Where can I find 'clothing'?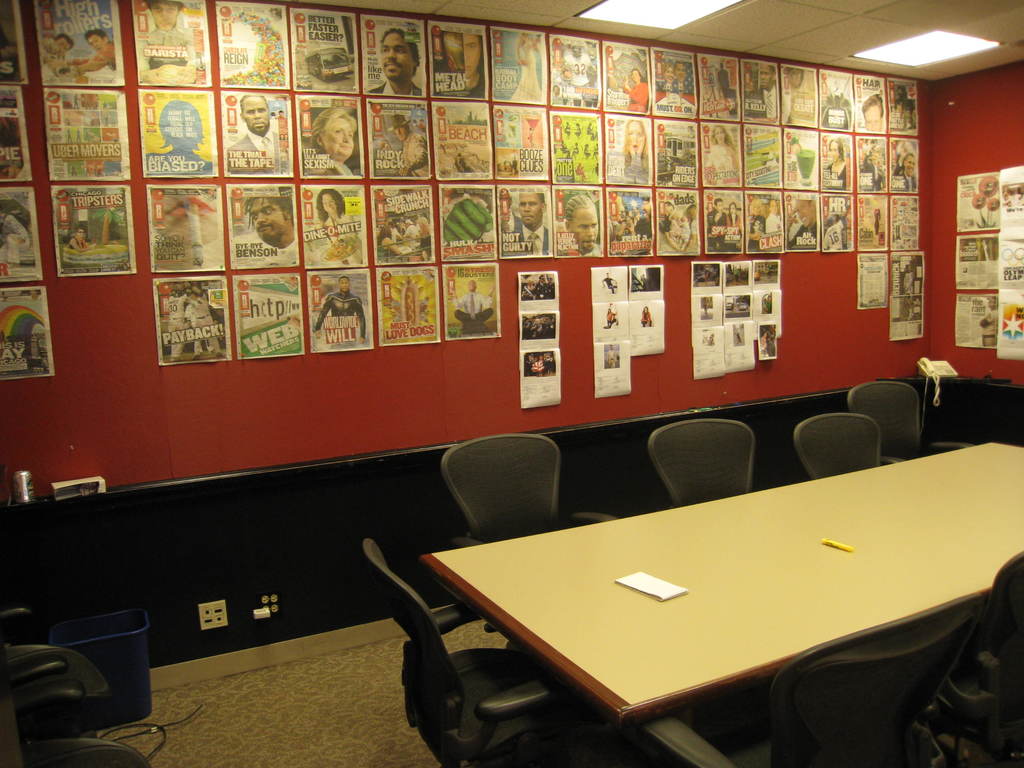
You can find it at (455, 288, 492, 325).
